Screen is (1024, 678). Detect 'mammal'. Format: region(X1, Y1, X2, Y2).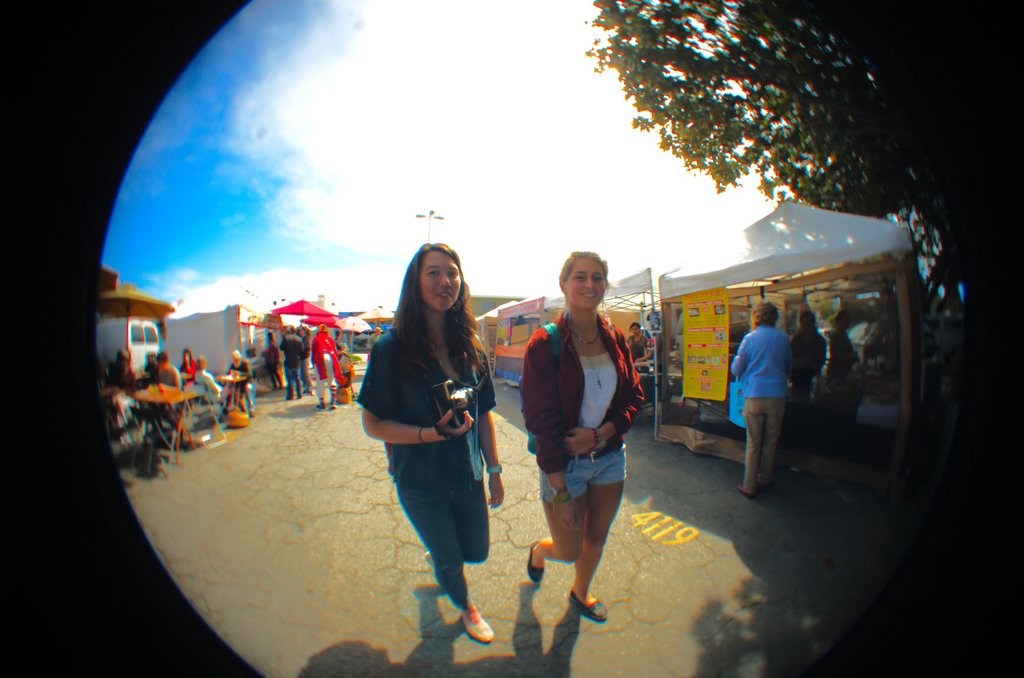
region(731, 298, 796, 499).
